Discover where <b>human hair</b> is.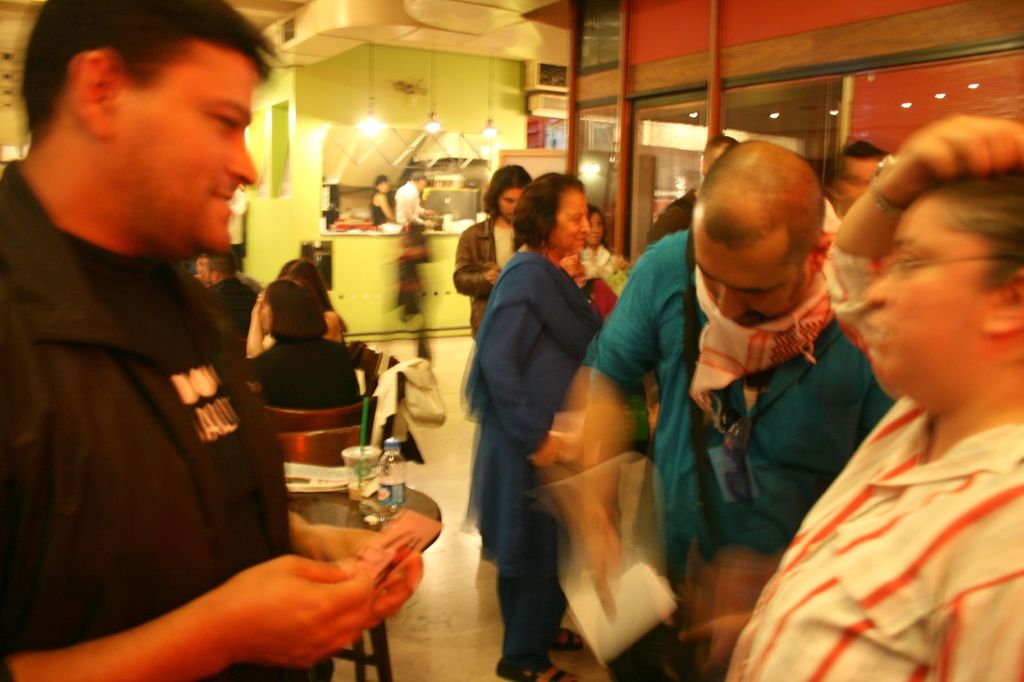
Discovered at region(265, 283, 325, 340).
